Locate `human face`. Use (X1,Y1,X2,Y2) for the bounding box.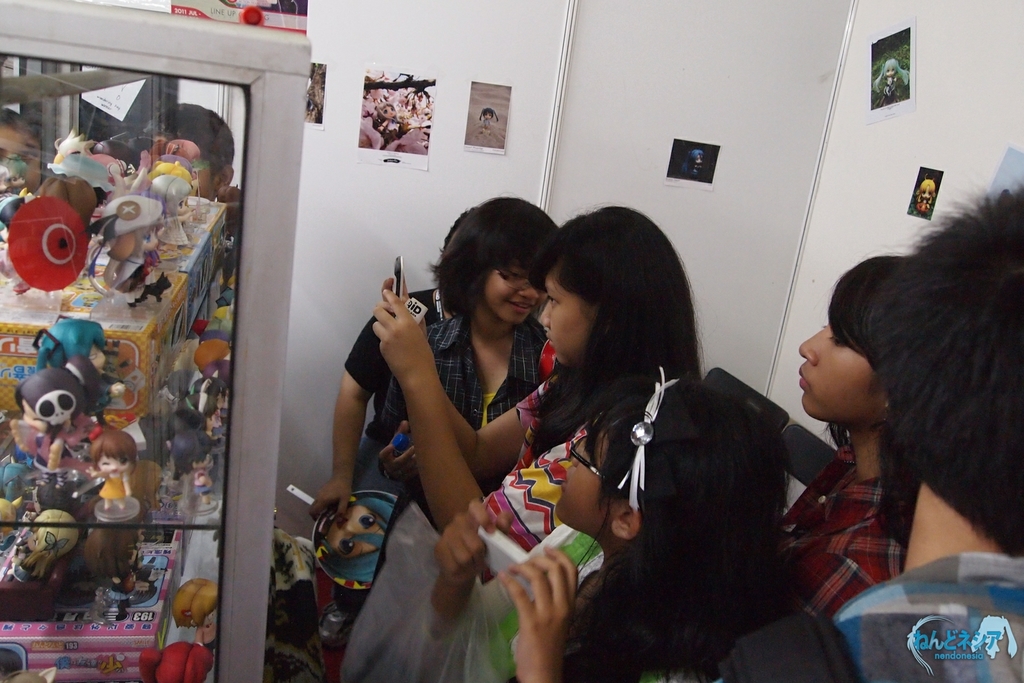
(794,321,891,420).
